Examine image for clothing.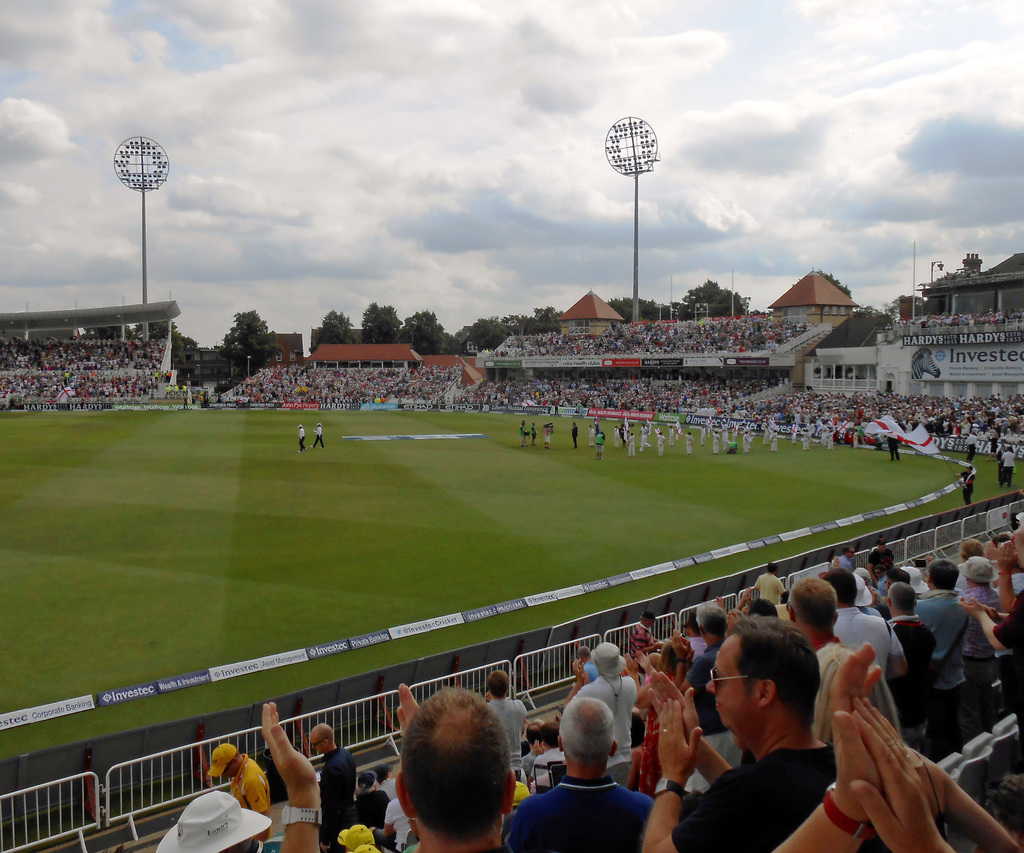
Examination result: detection(589, 427, 595, 444).
